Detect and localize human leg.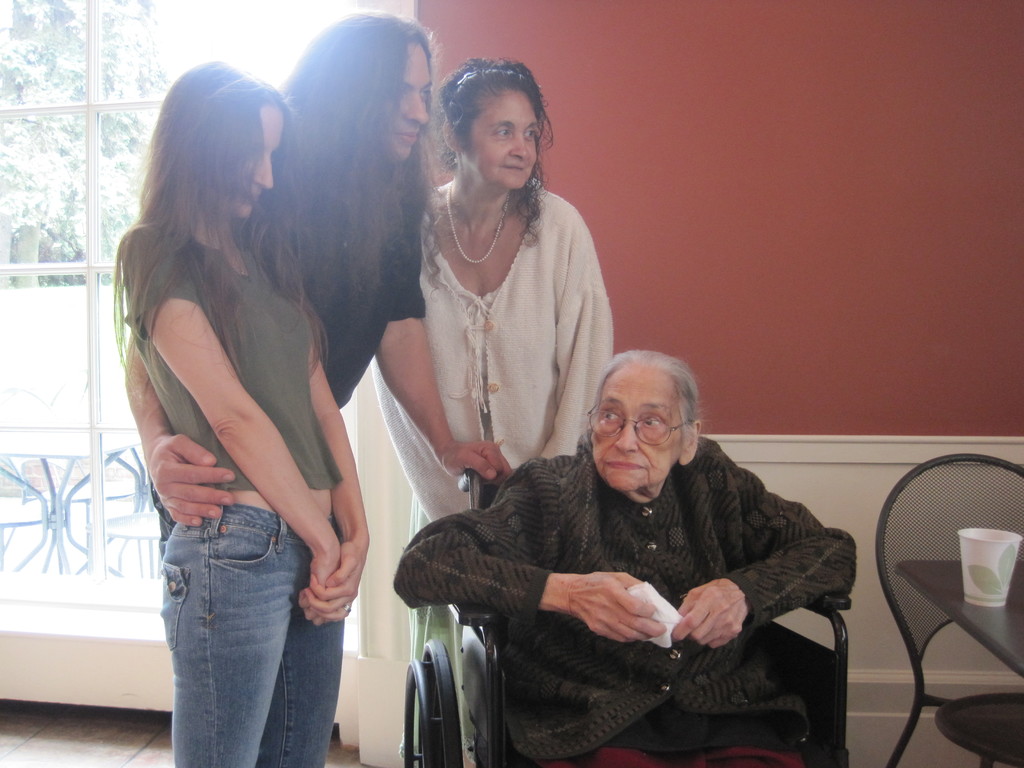
Localized at <bbox>160, 509, 348, 767</bbox>.
